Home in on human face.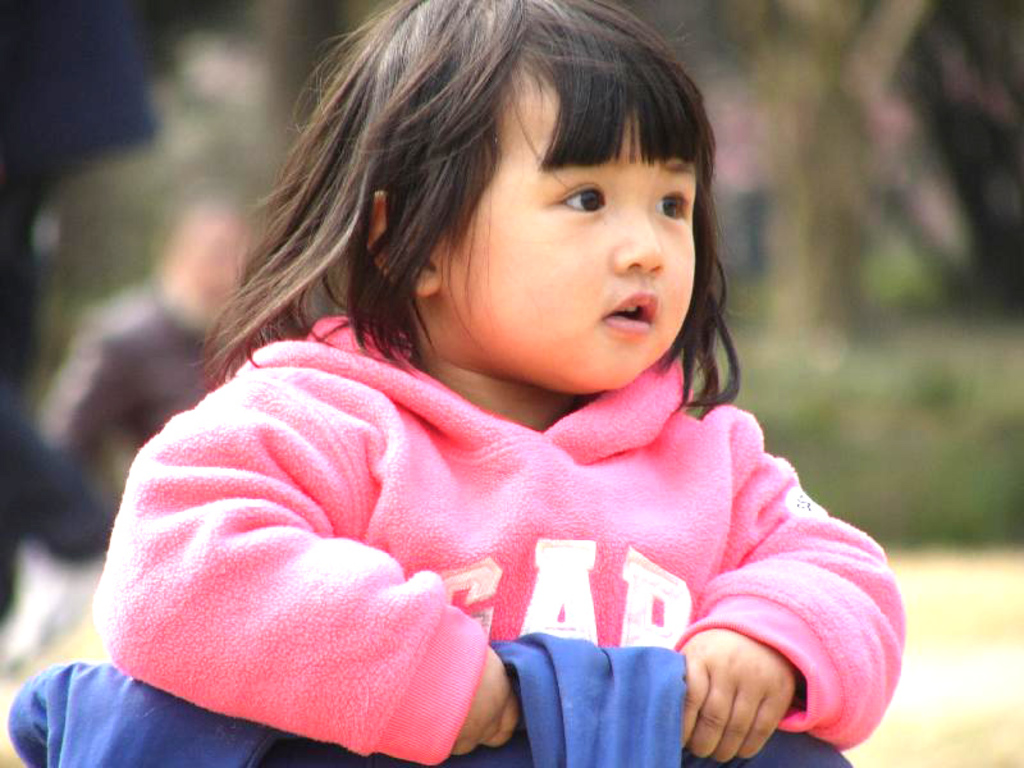
Homed in at x1=428 y1=99 x2=712 y2=387.
